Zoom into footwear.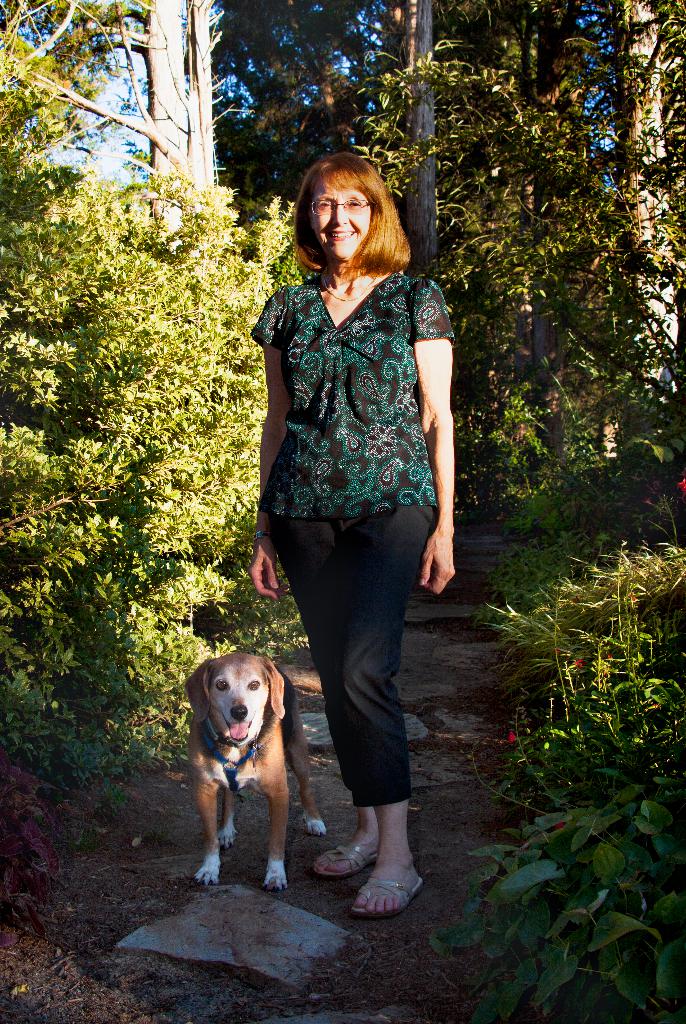
Zoom target: 314,836,373,883.
